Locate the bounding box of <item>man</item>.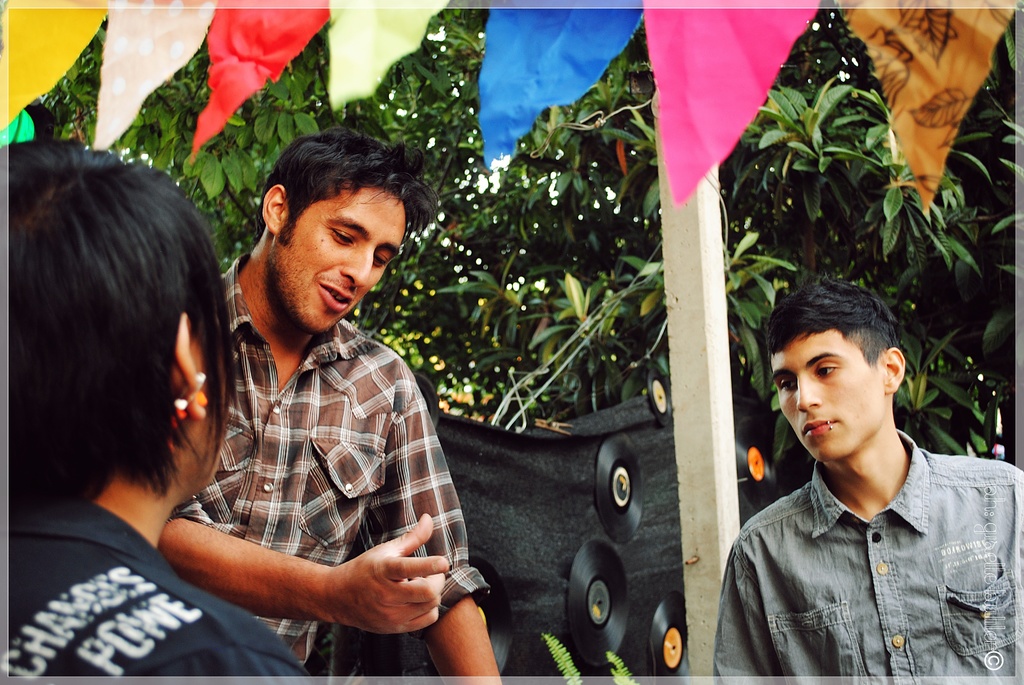
Bounding box: 707 273 1023 684.
